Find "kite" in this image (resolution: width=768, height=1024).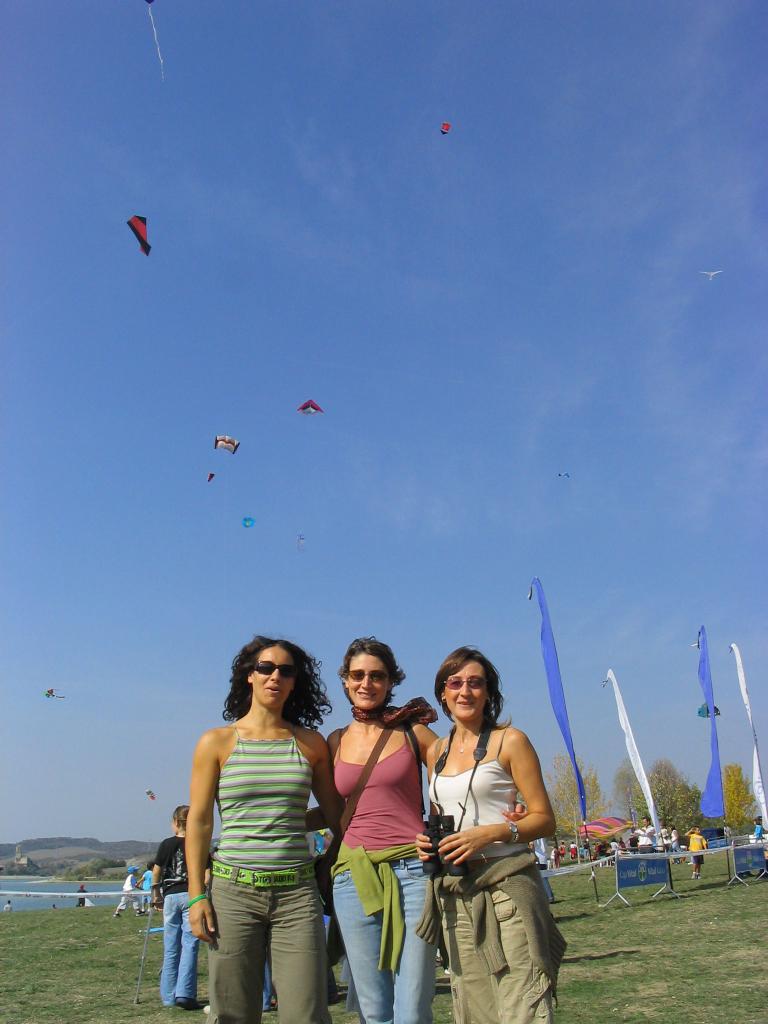
select_region(205, 433, 242, 483).
